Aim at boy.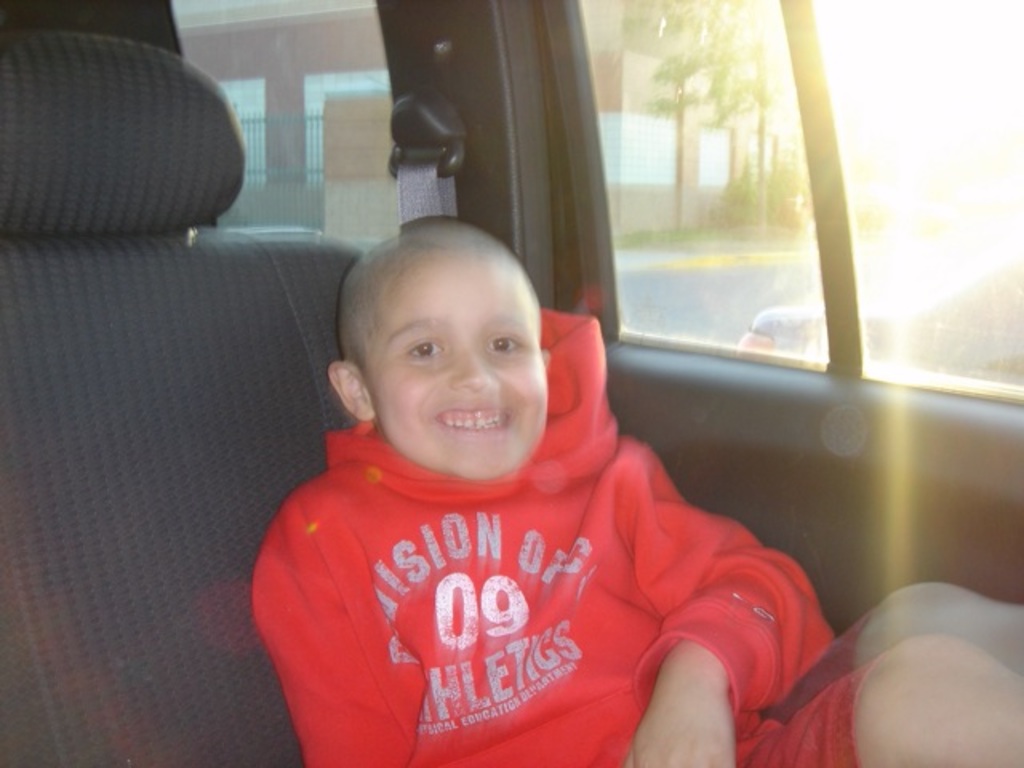
Aimed at [left=238, top=168, right=771, bottom=760].
